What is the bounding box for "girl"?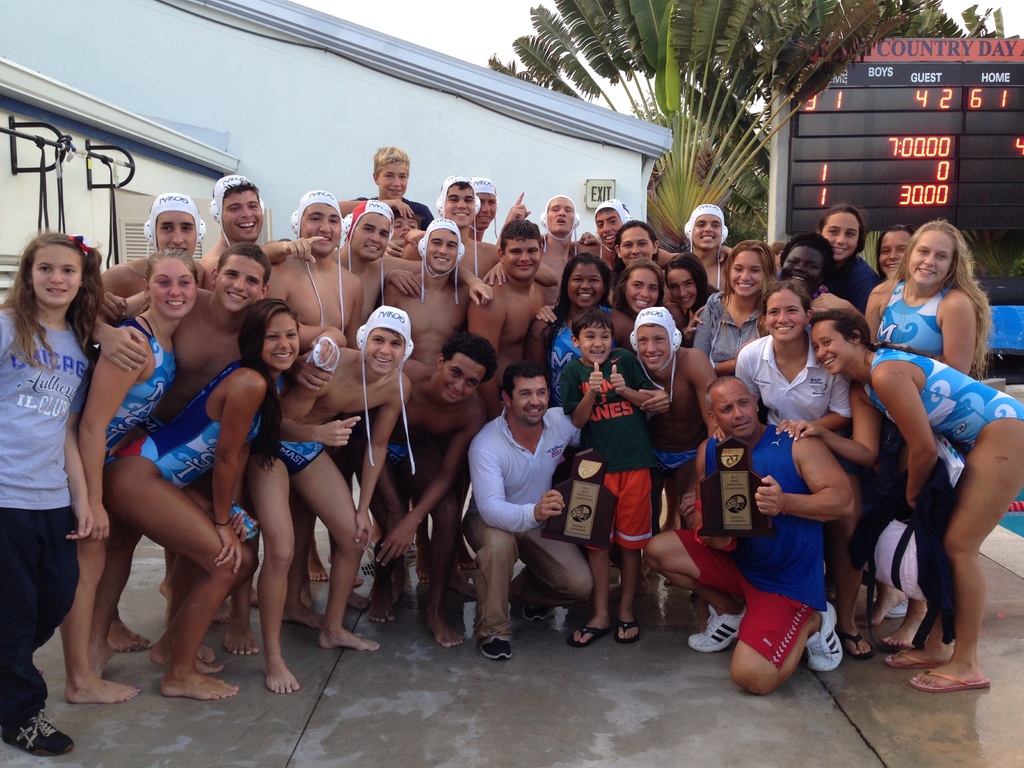
l=874, t=218, r=910, b=283.
